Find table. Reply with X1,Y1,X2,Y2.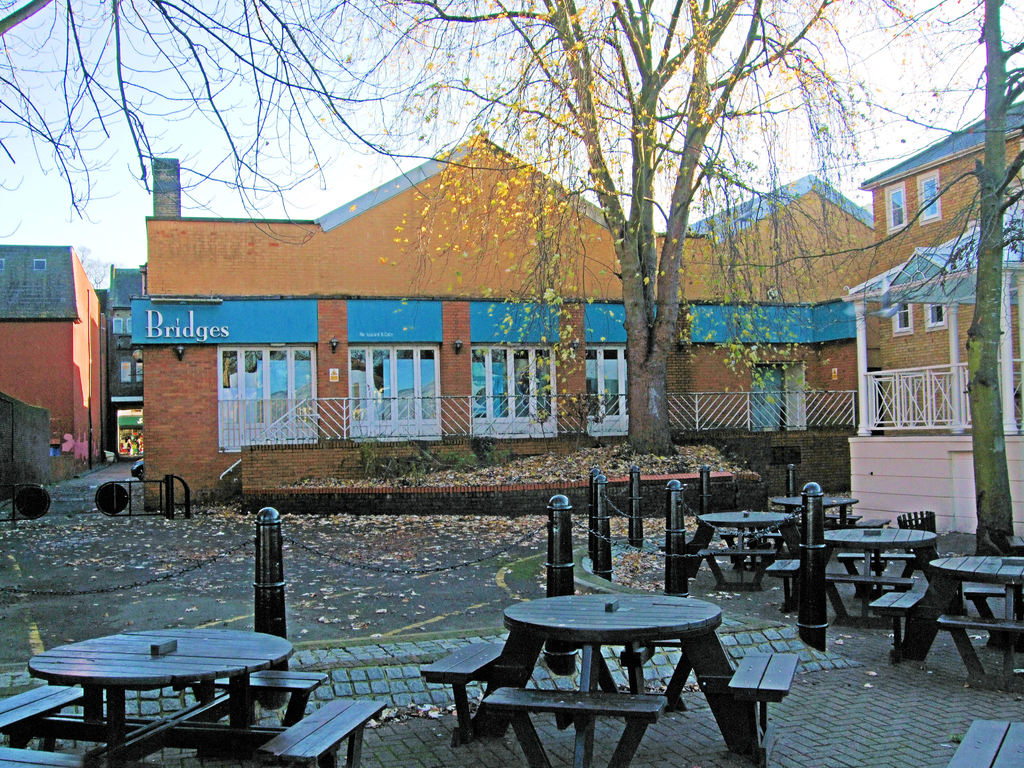
671,504,802,589.
